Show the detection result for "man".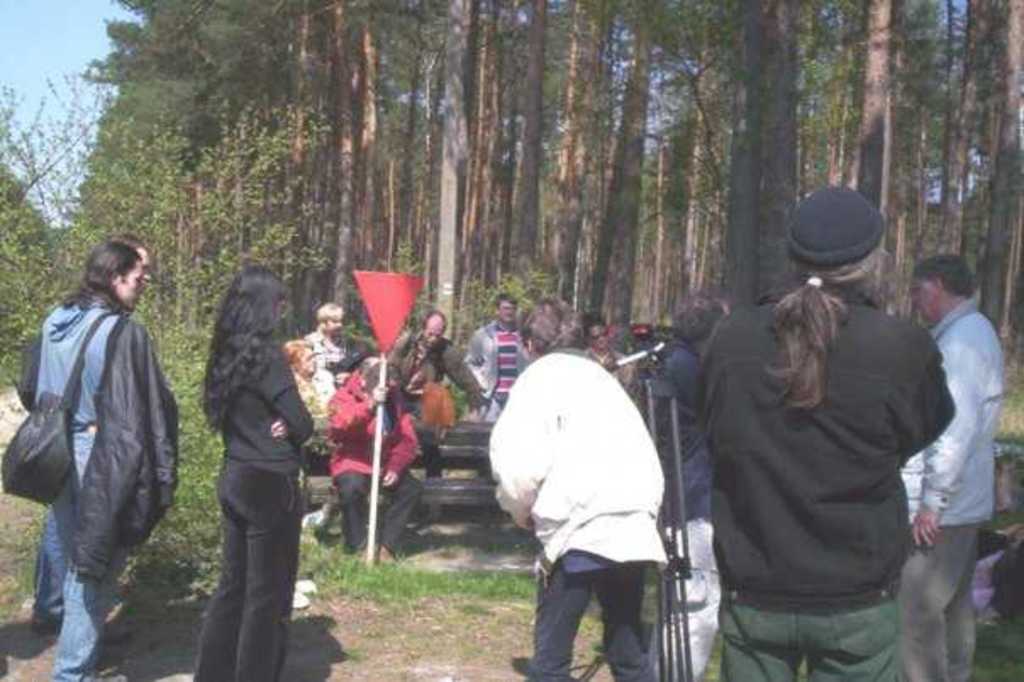
[488,295,666,680].
